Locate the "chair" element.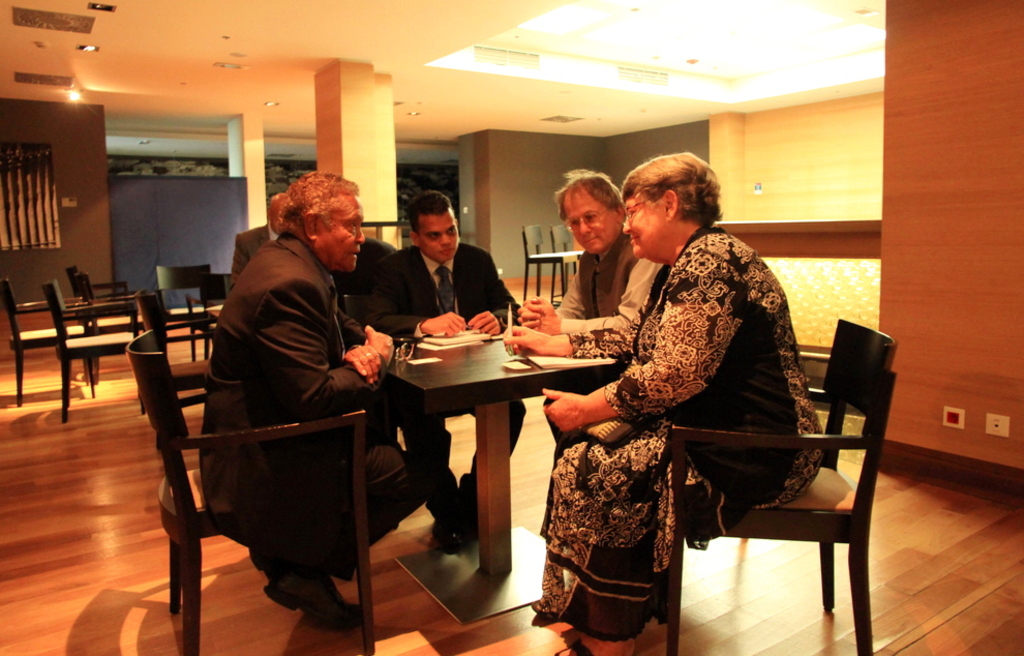
Element bbox: region(547, 219, 584, 296).
